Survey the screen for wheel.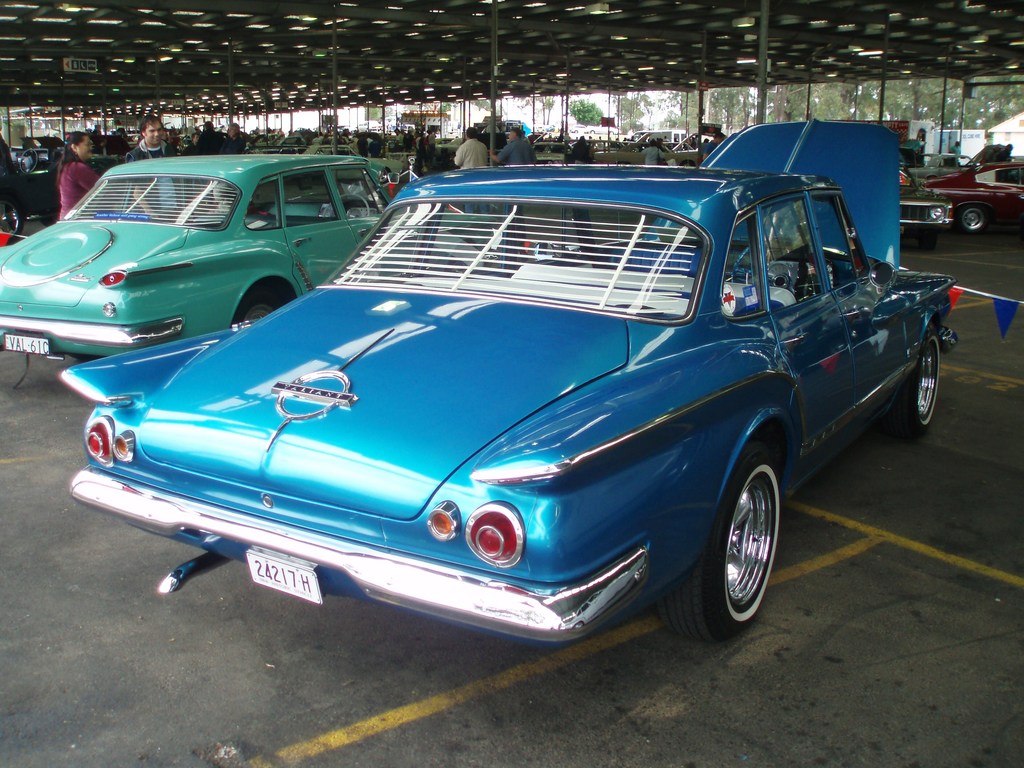
Survey found: Rect(960, 200, 989, 234).
